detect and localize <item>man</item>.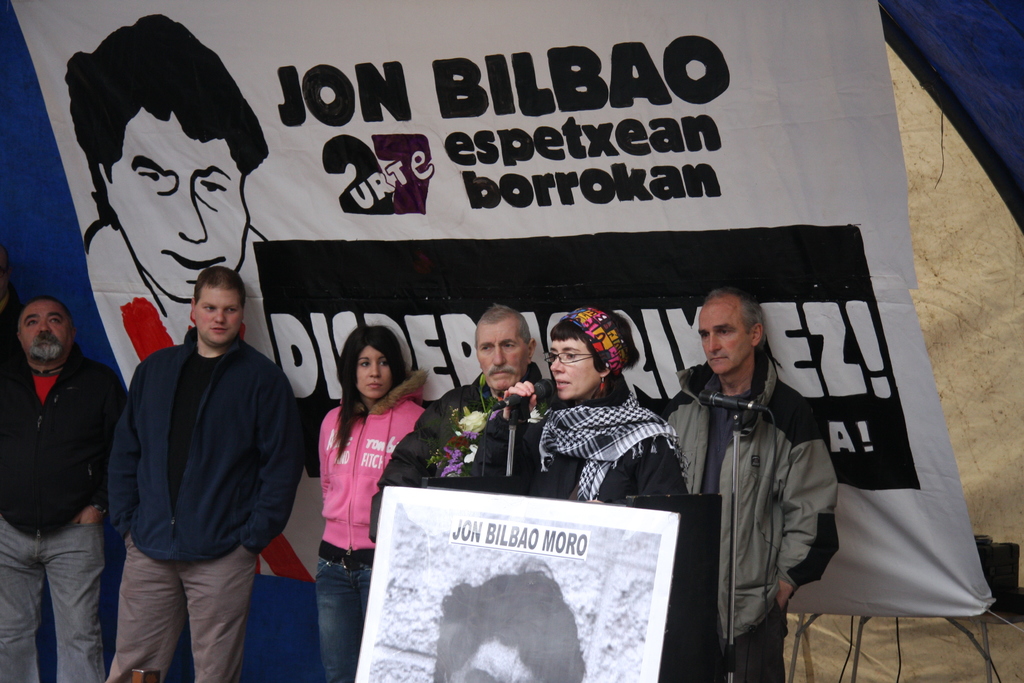
Localized at x1=431 y1=555 x2=586 y2=682.
